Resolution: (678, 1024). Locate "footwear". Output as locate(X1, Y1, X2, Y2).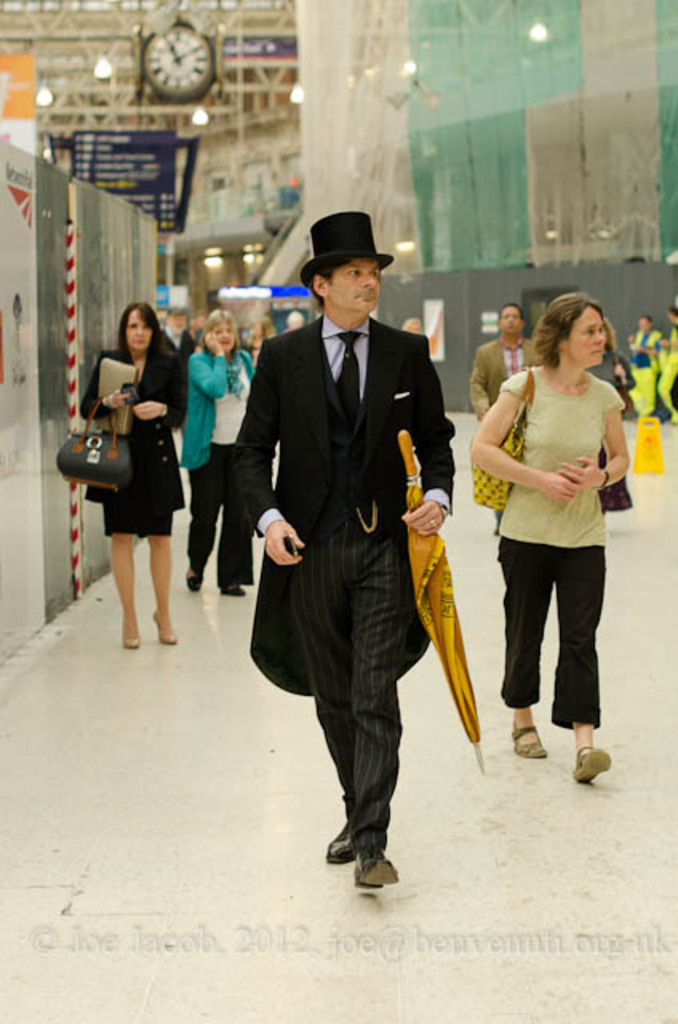
locate(134, 602, 177, 648).
